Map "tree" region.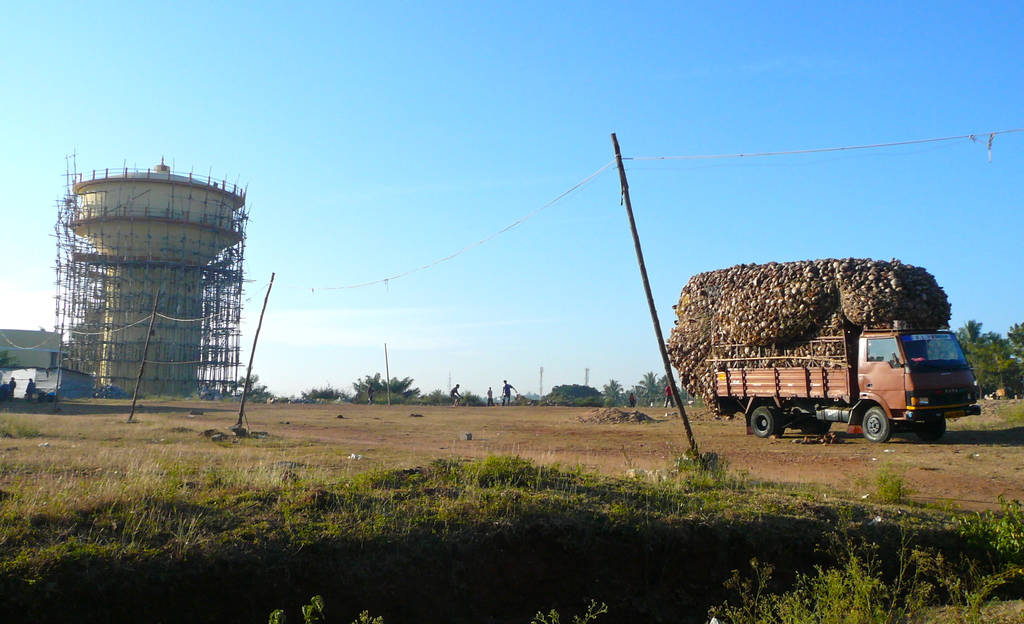
Mapped to box(632, 371, 669, 405).
